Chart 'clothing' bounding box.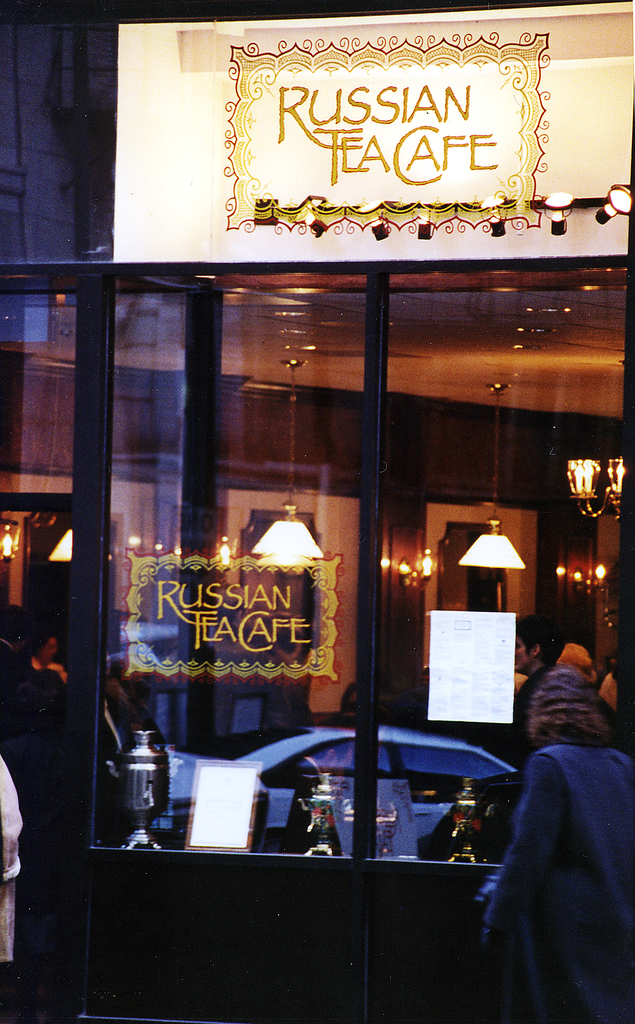
Charted: <region>495, 657, 557, 764</region>.
